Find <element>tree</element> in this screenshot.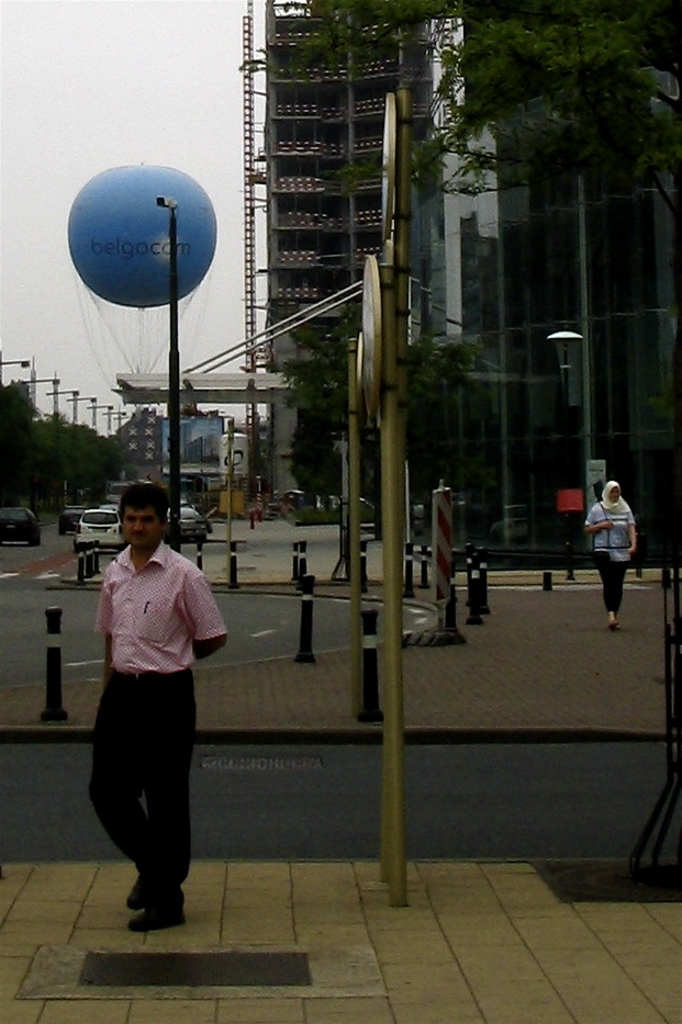
The bounding box for <element>tree</element> is select_region(0, 356, 118, 511).
